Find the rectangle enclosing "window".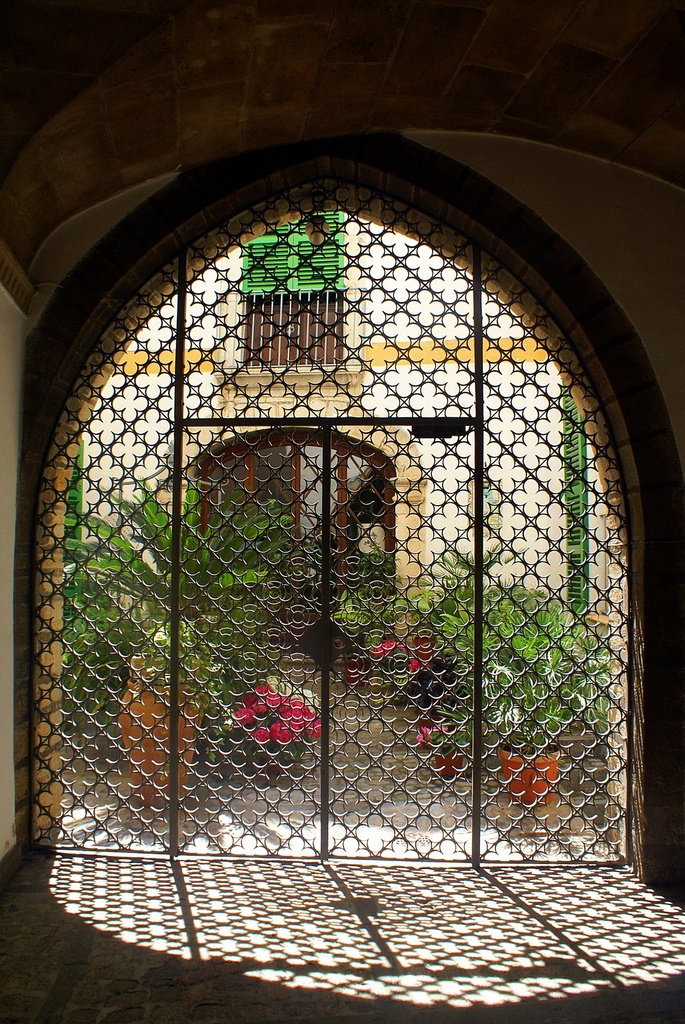
x1=239, y1=207, x2=346, y2=292.
